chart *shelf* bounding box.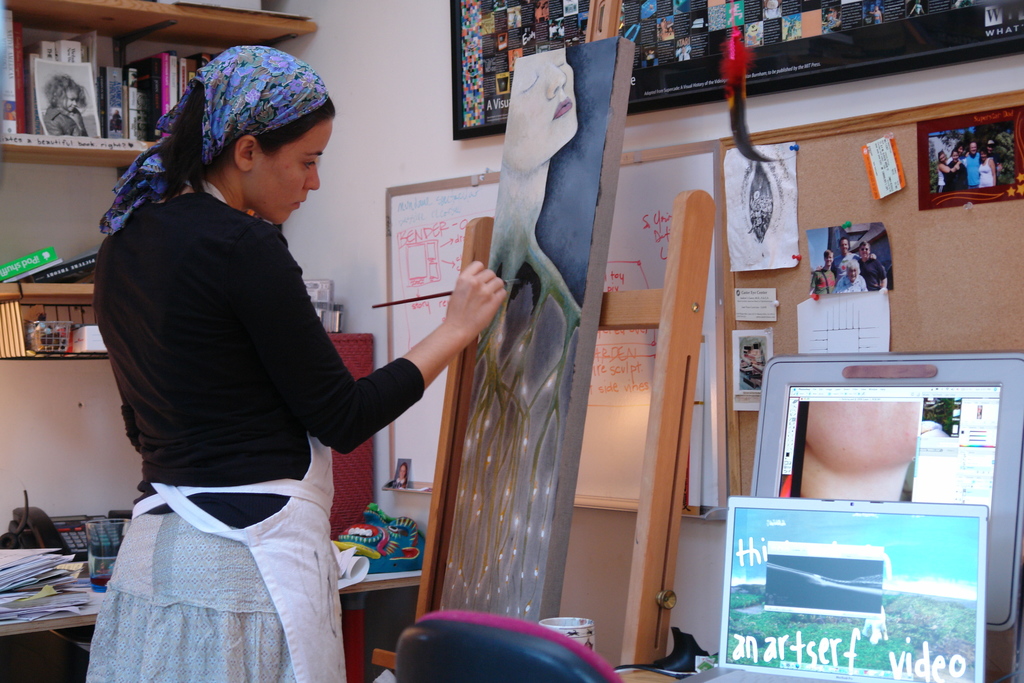
Charted: pyautogui.locateOnScreen(0, 0, 319, 176).
